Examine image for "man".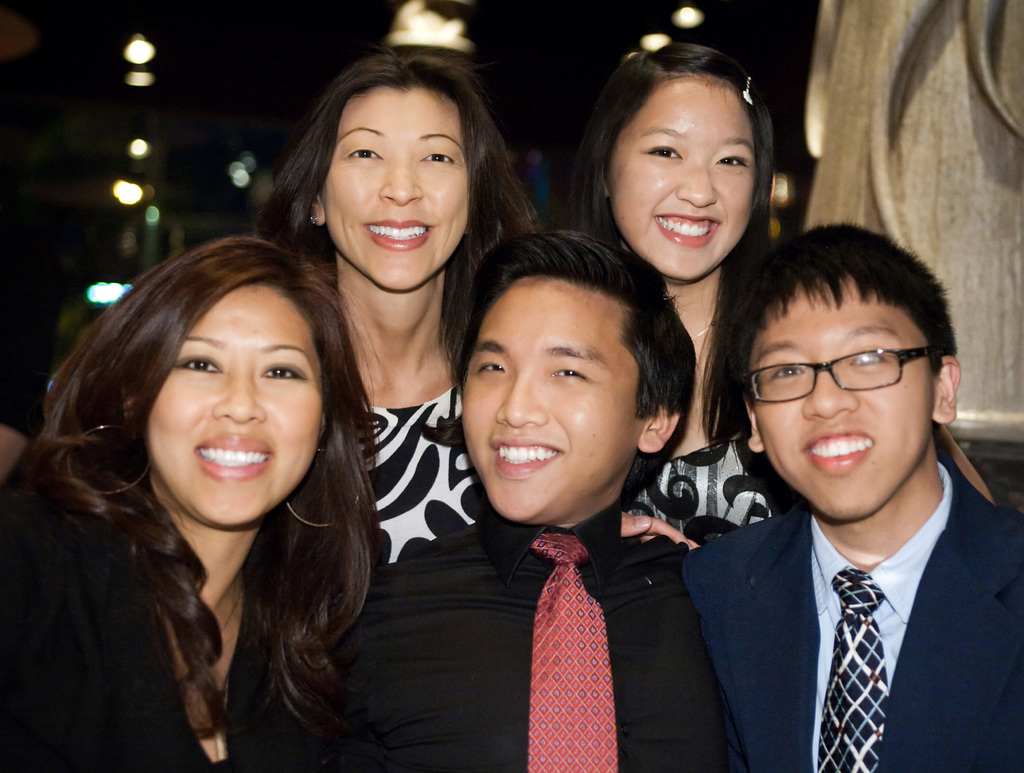
Examination result: (329, 229, 748, 769).
